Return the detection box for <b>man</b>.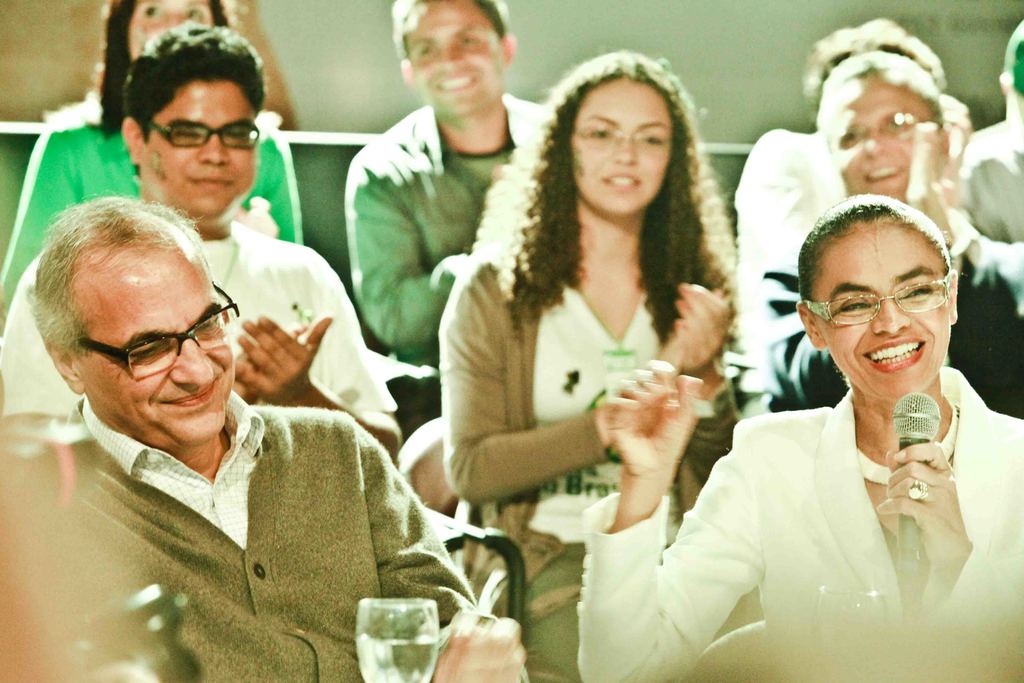
x1=342 y1=0 x2=548 y2=373.
